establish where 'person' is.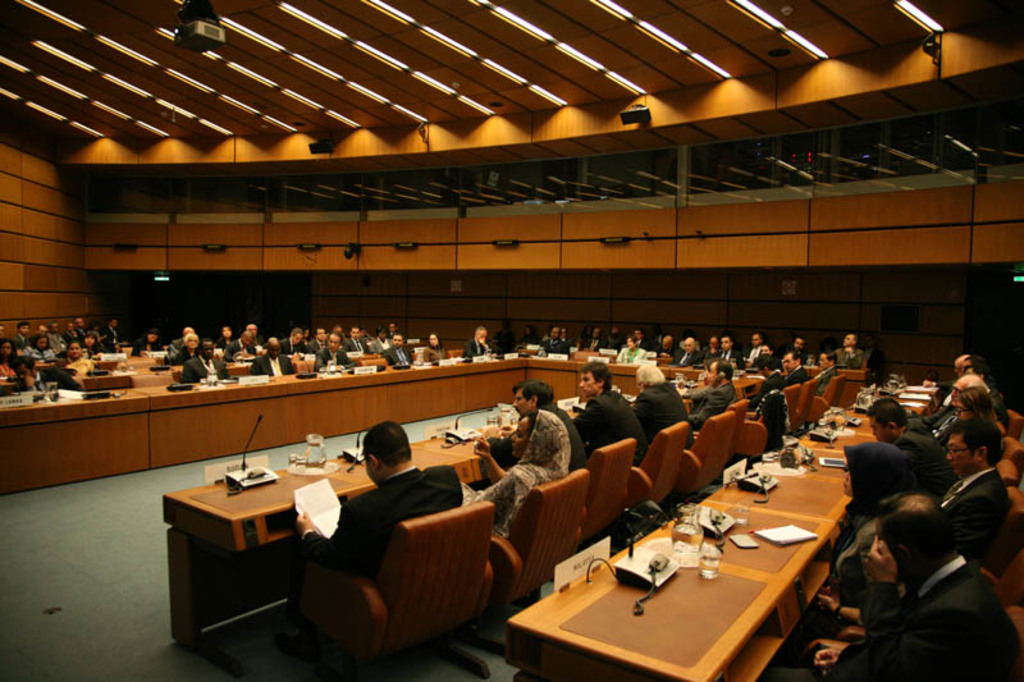
Established at detection(132, 328, 159, 352).
